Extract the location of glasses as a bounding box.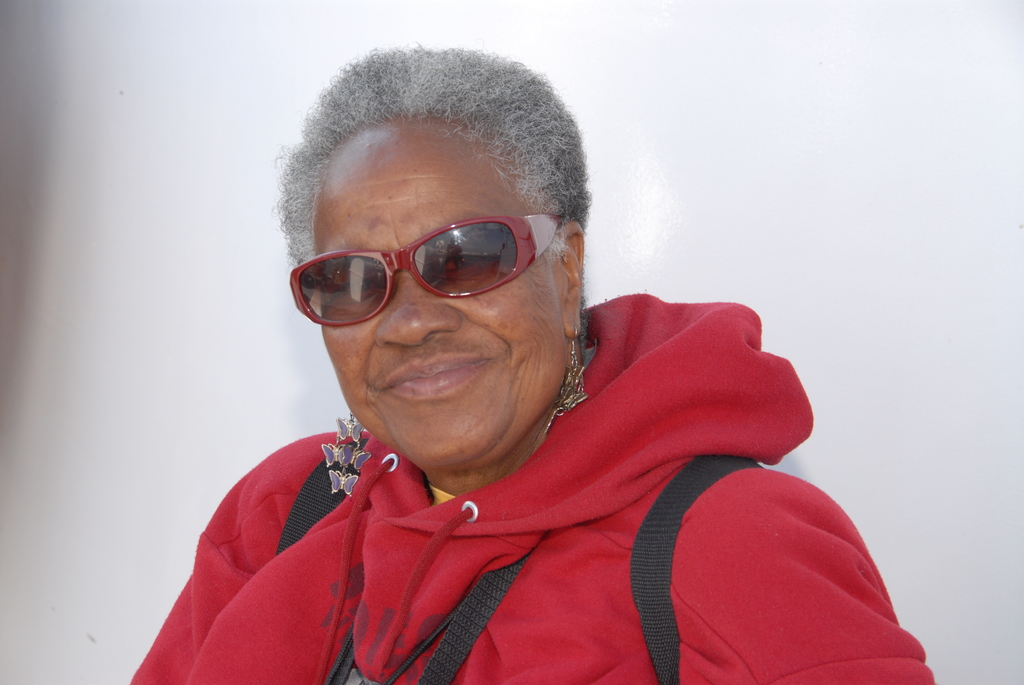
left=285, top=214, right=563, bottom=340.
